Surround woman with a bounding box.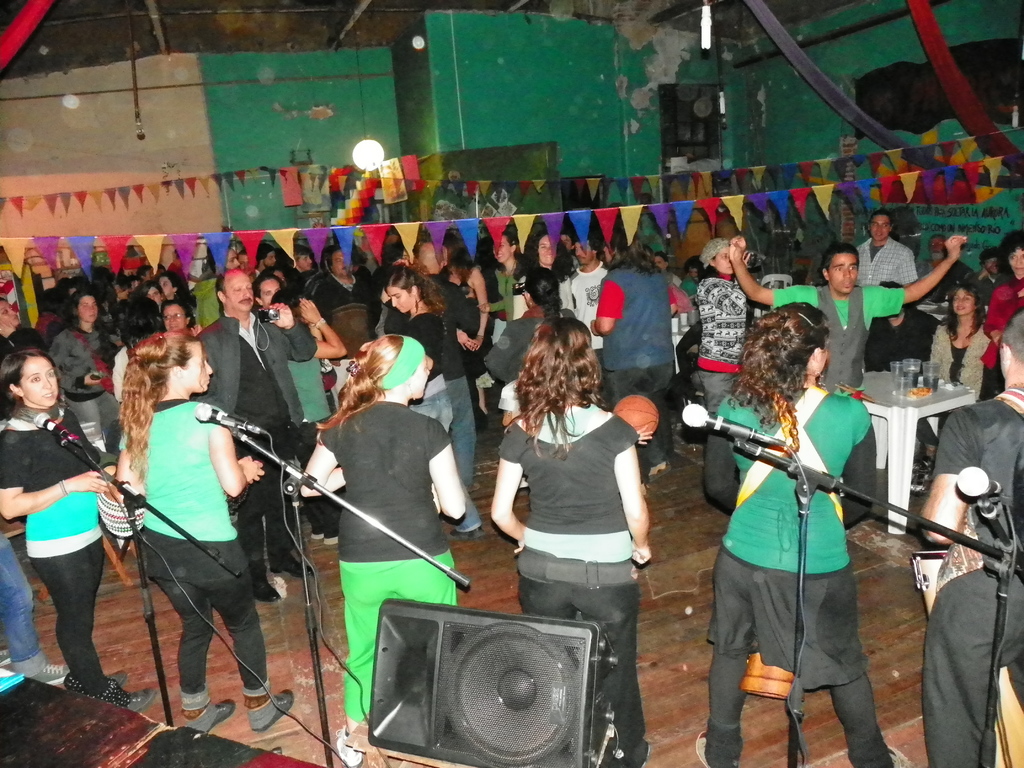
BBox(292, 332, 469, 767).
